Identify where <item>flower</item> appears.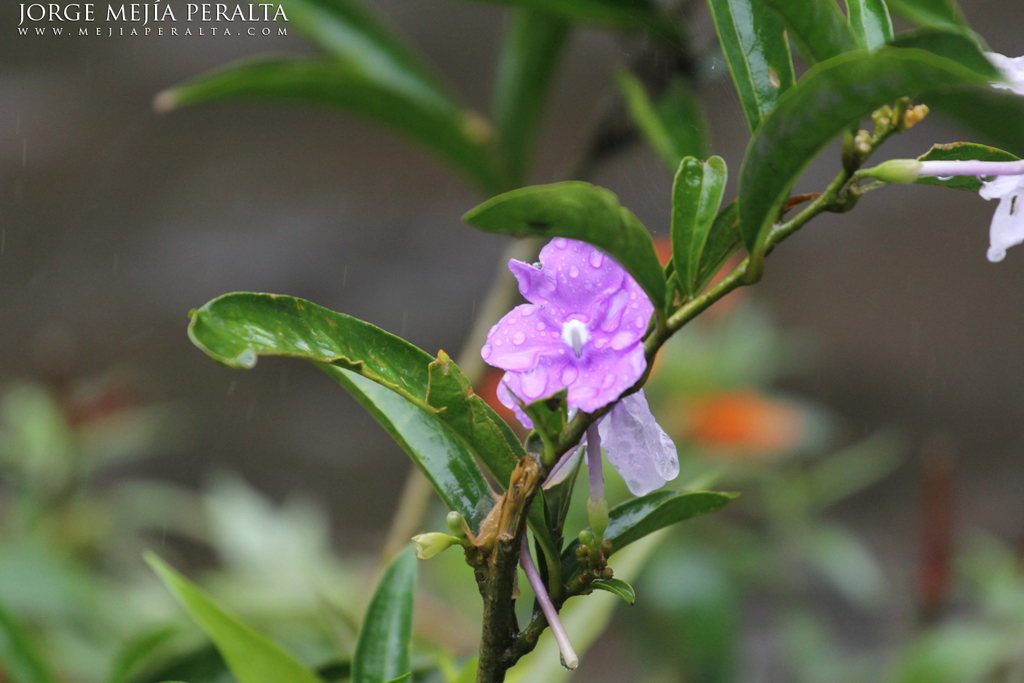
Appears at select_region(545, 386, 685, 497).
